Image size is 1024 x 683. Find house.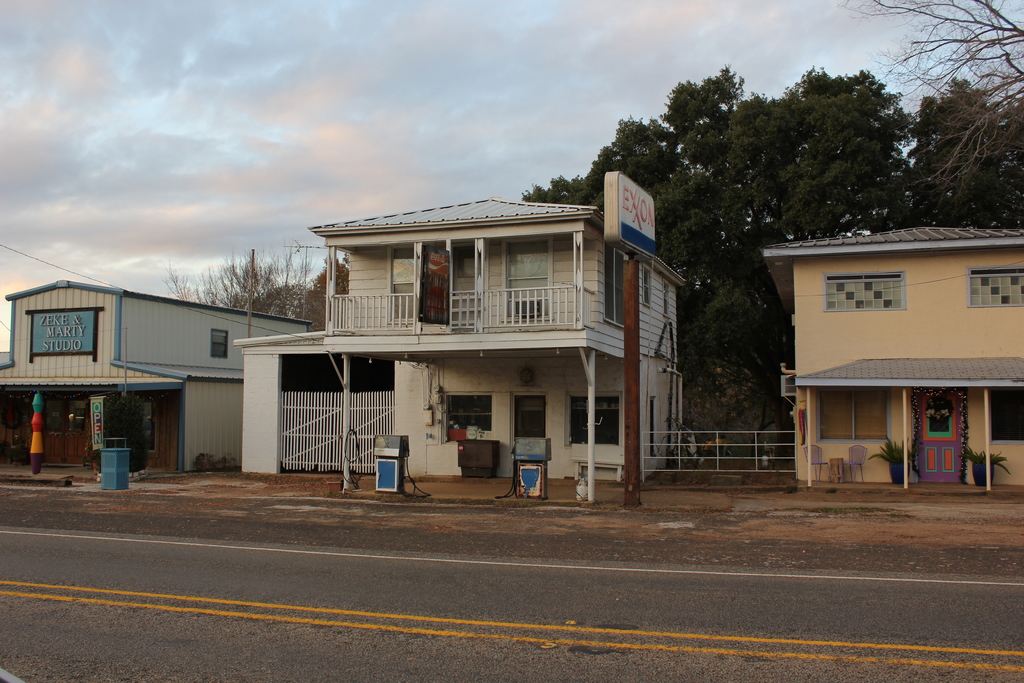
select_region(753, 222, 1023, 481).
